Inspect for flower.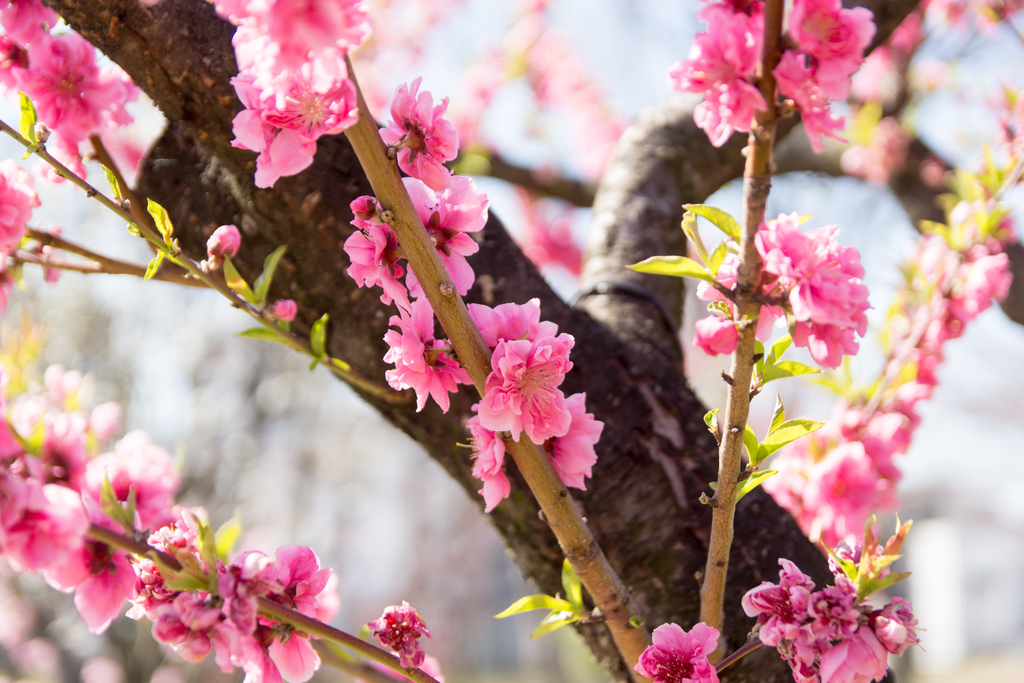
Inspection: (left=475, top=332, right=587, bottom=446).
